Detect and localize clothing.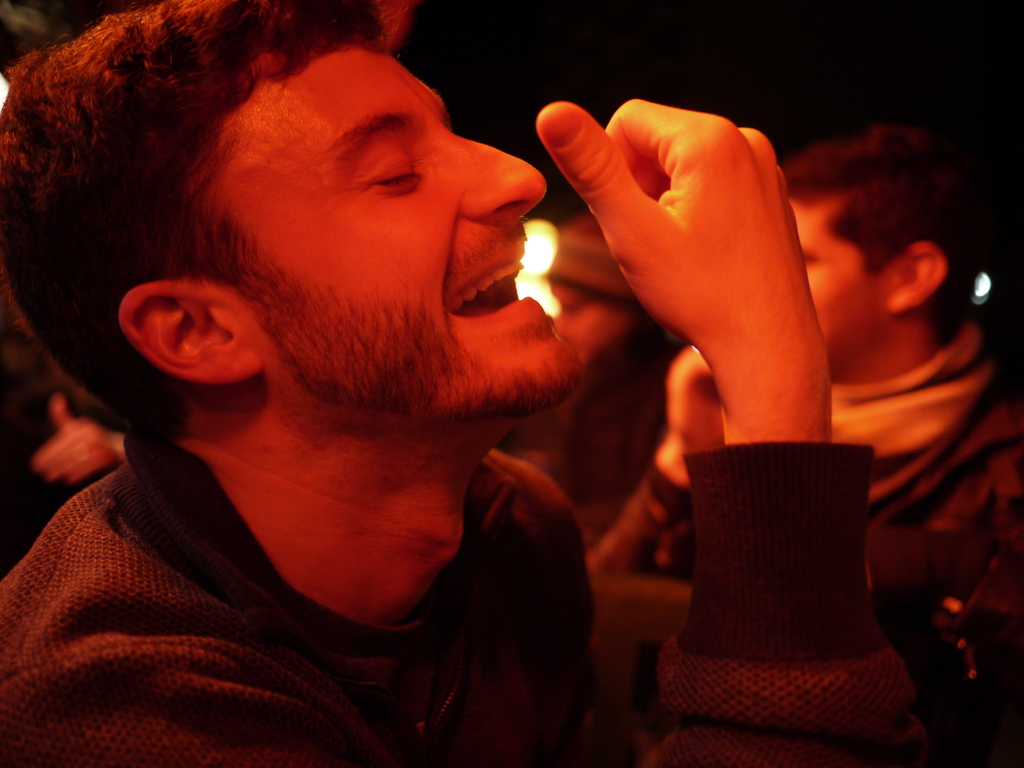
Localized at (591,333,1023,767).
